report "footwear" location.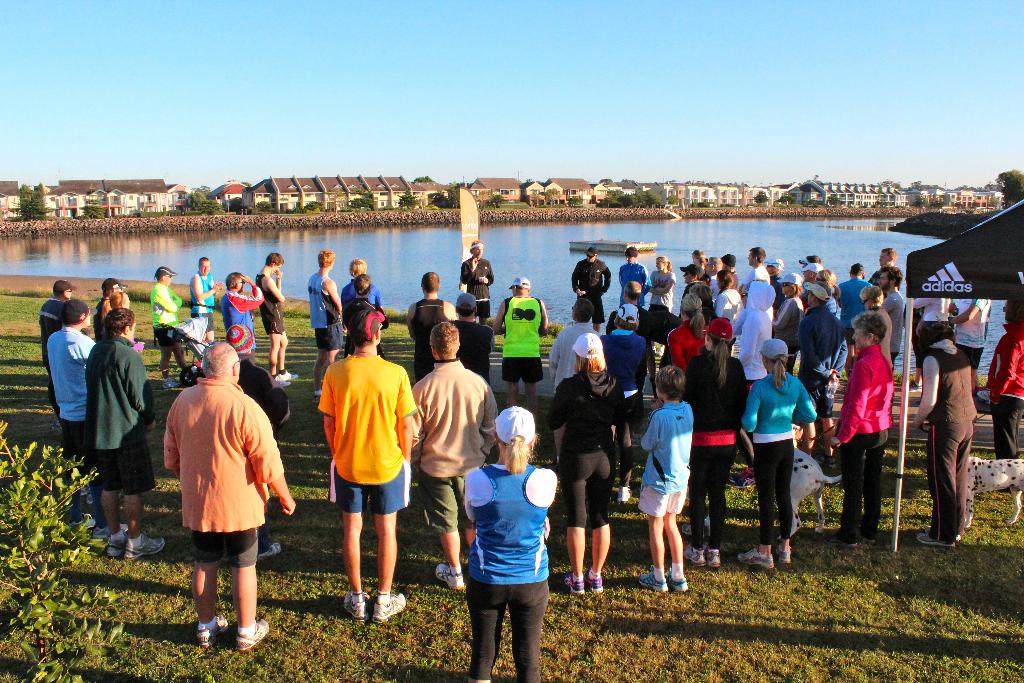
Report: <region>643, 568, 659, 583</region>.
